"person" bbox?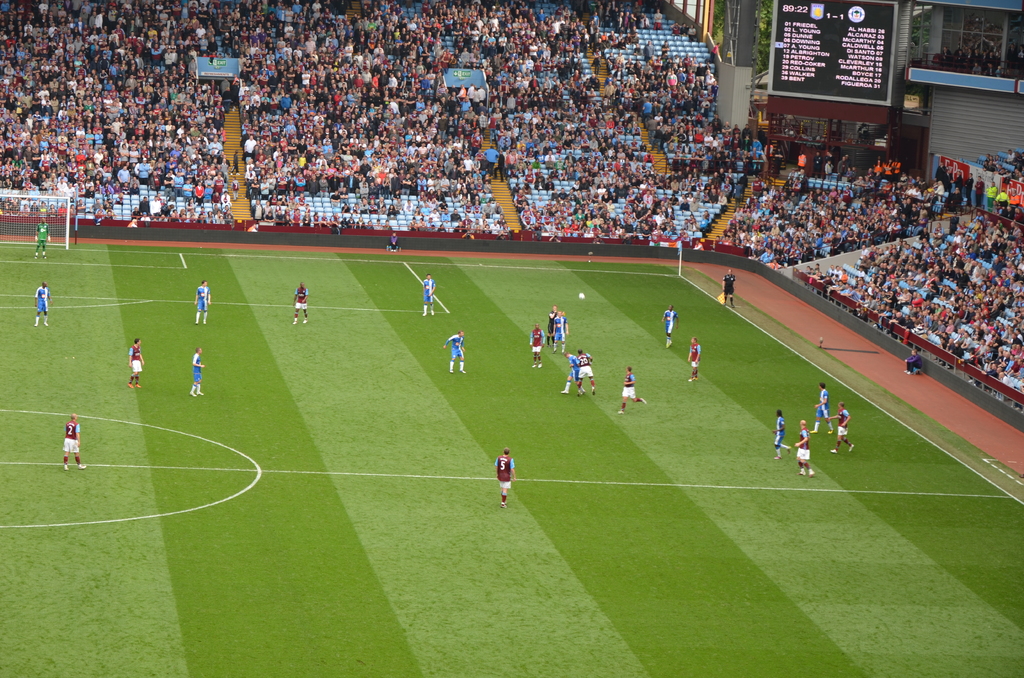
[x1=61, y1=413, x2=87, y2=469]
